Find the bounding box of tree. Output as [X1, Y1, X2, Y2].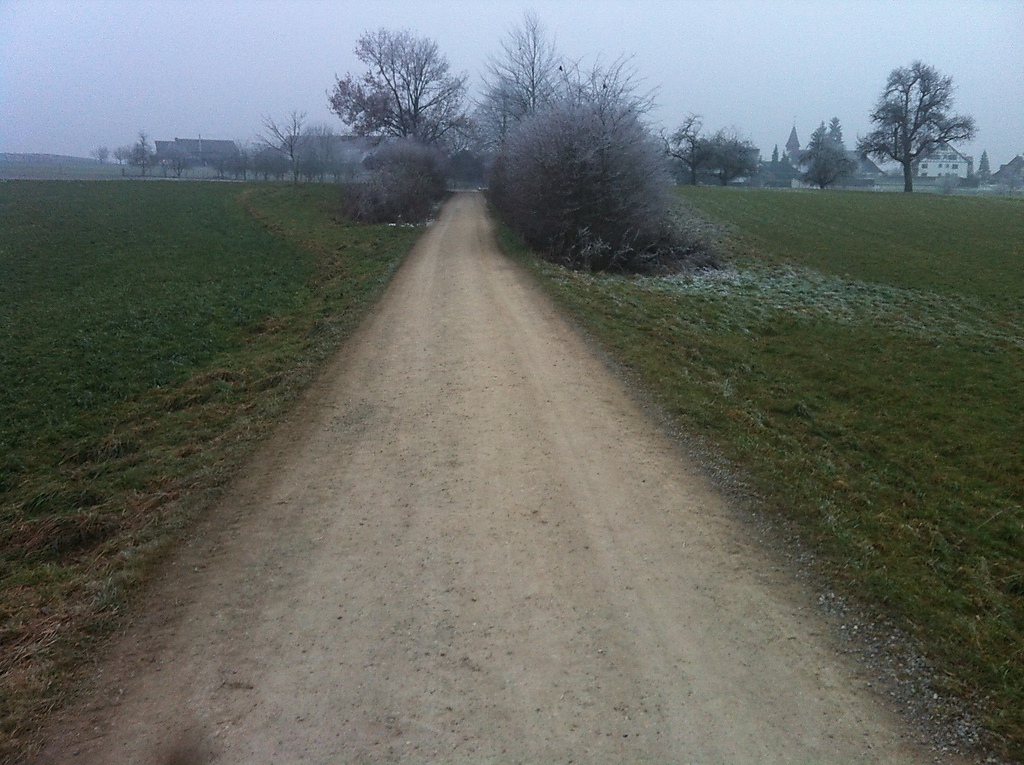
[798, 104, 862, 187].
